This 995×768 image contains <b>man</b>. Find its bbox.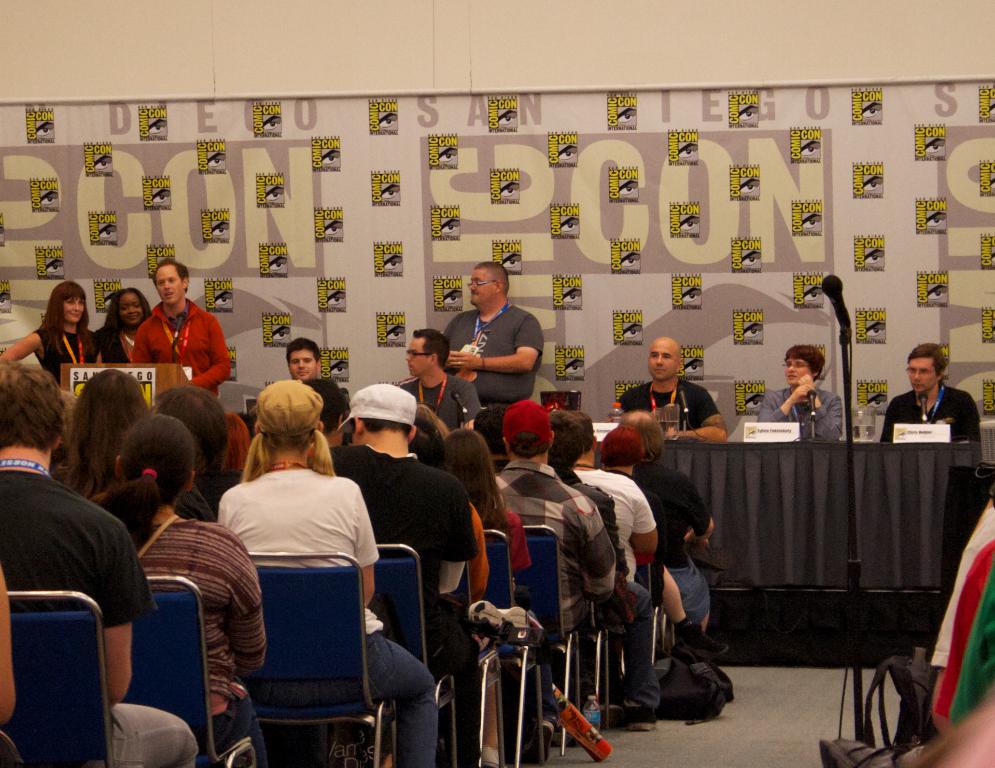
456, 267, 540, 415.
